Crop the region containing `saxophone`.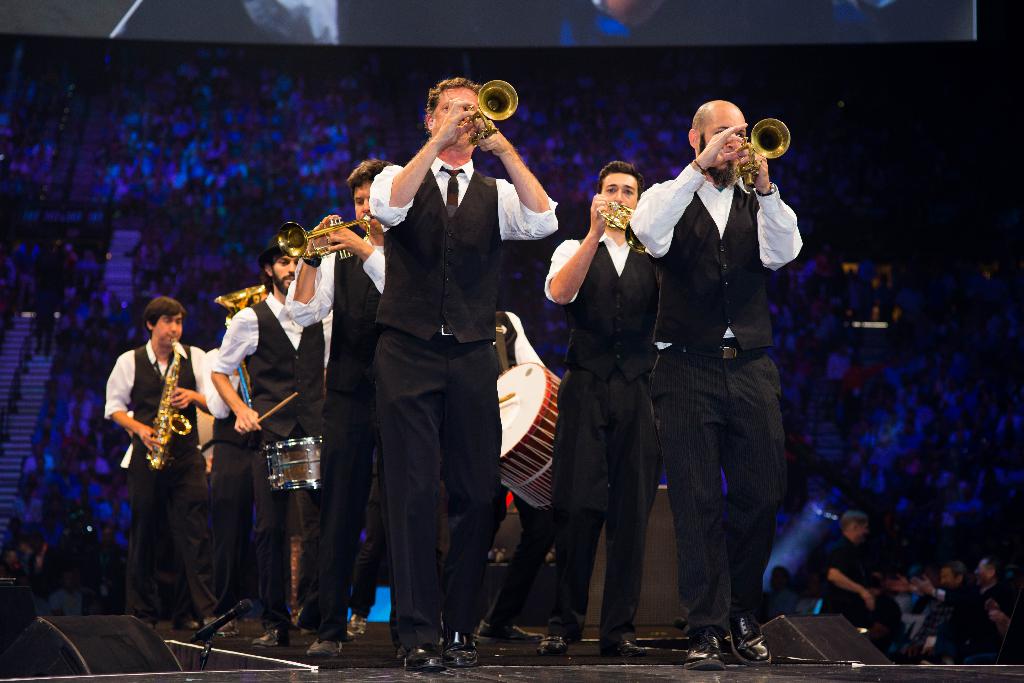
Crop region: (left=125, top=343, right=195, bottom=477).
